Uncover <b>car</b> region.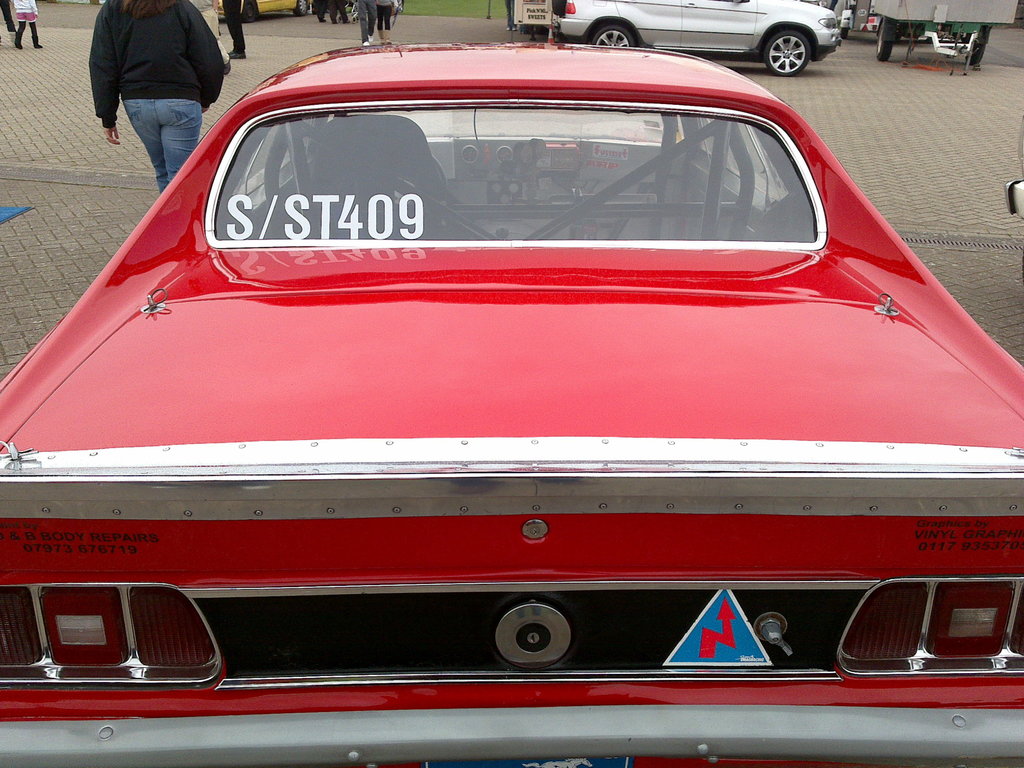
Uncovered: region(12, 36, 1009, 714).
